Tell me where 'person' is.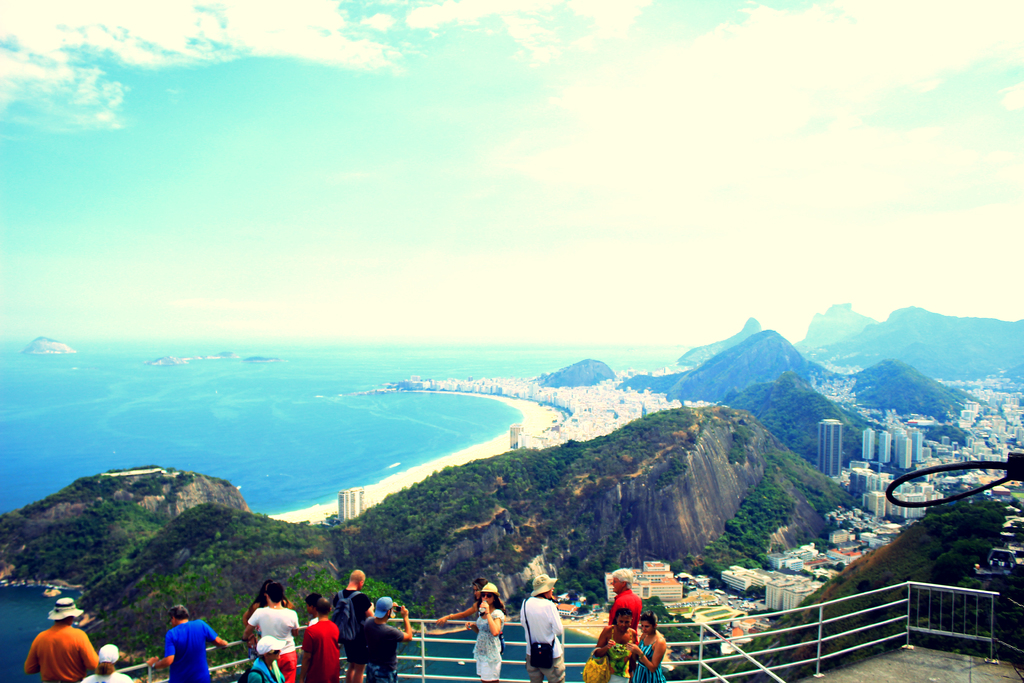
'person' is at detection(307, 589, 326, 628).
